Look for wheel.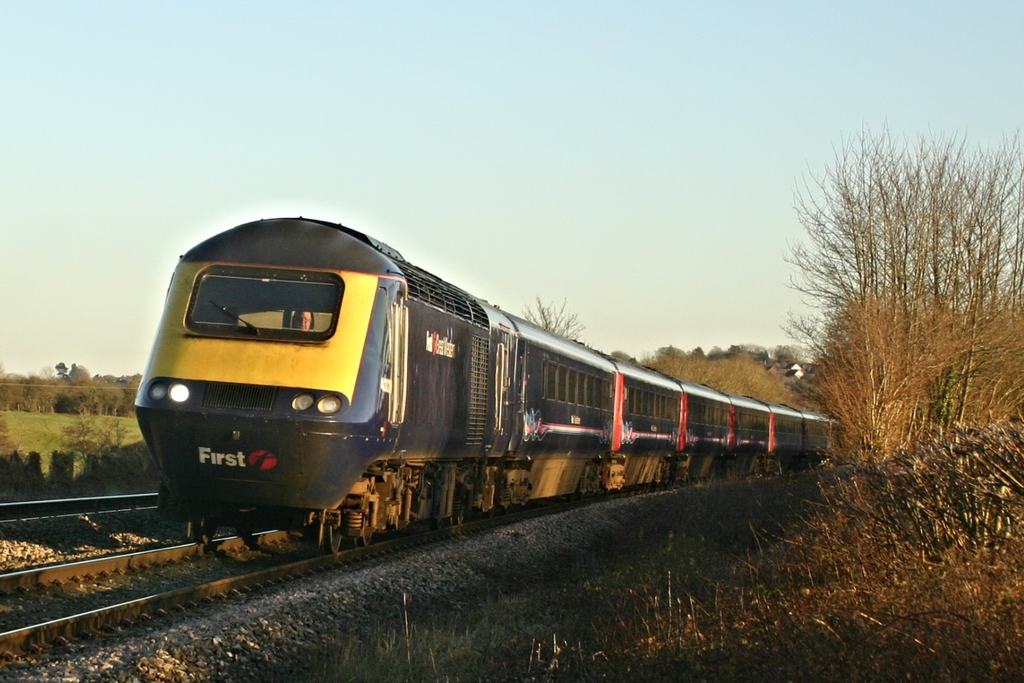
Found: locate(358, 509, 374, 546).
